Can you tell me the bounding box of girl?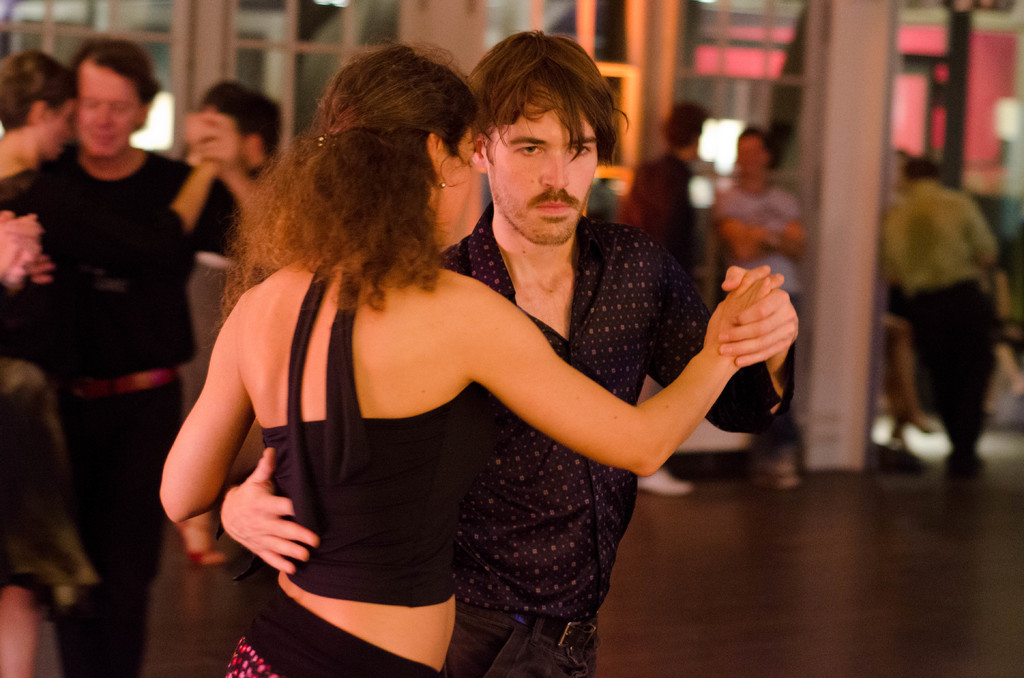
region(156, 24, 784, 677).
